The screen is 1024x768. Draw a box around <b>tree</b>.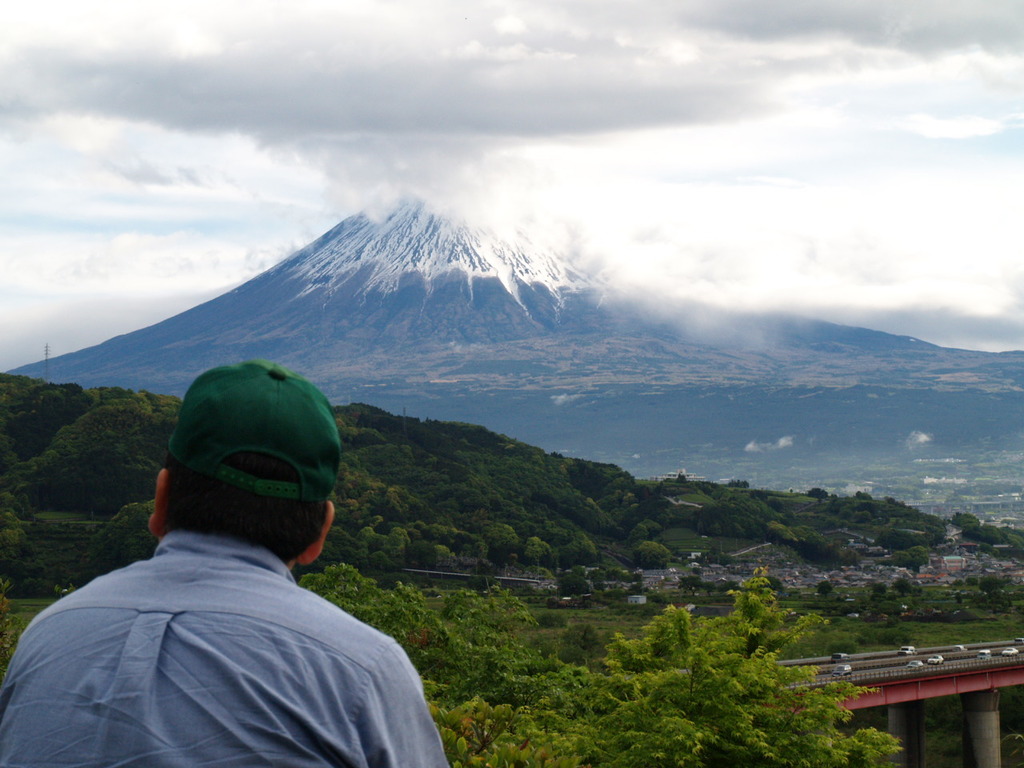
(x1=426, y1=696, x2=587, y2=767).
